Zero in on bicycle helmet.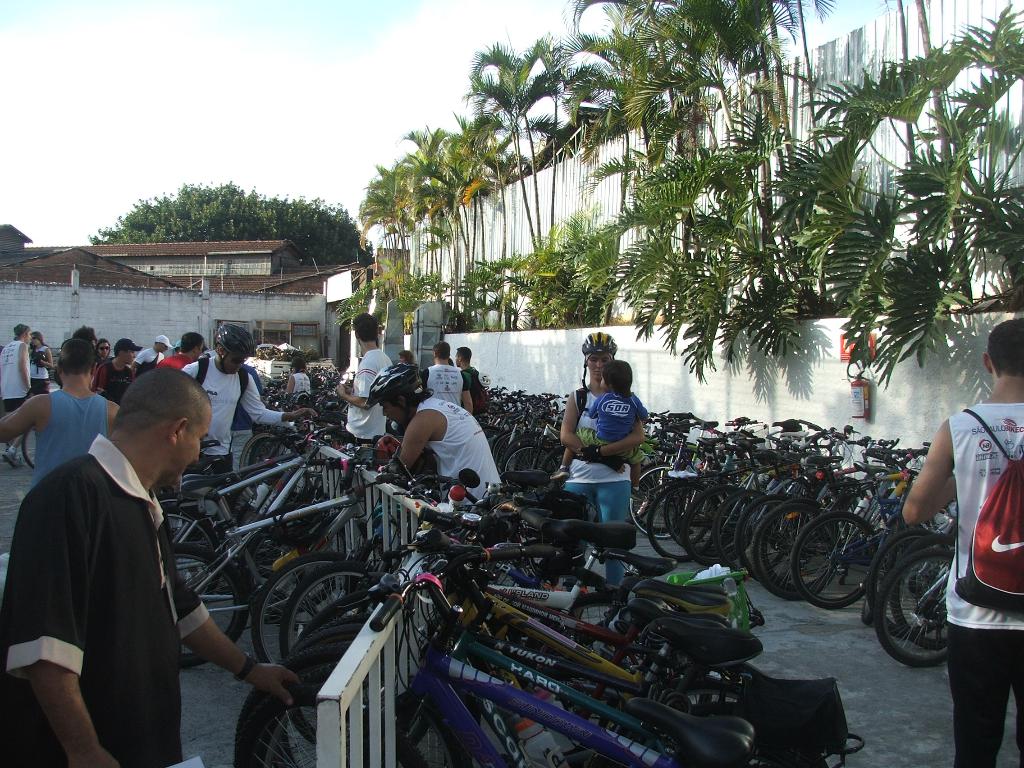
Zeroed in: rect(584, 333, 618, 390).
